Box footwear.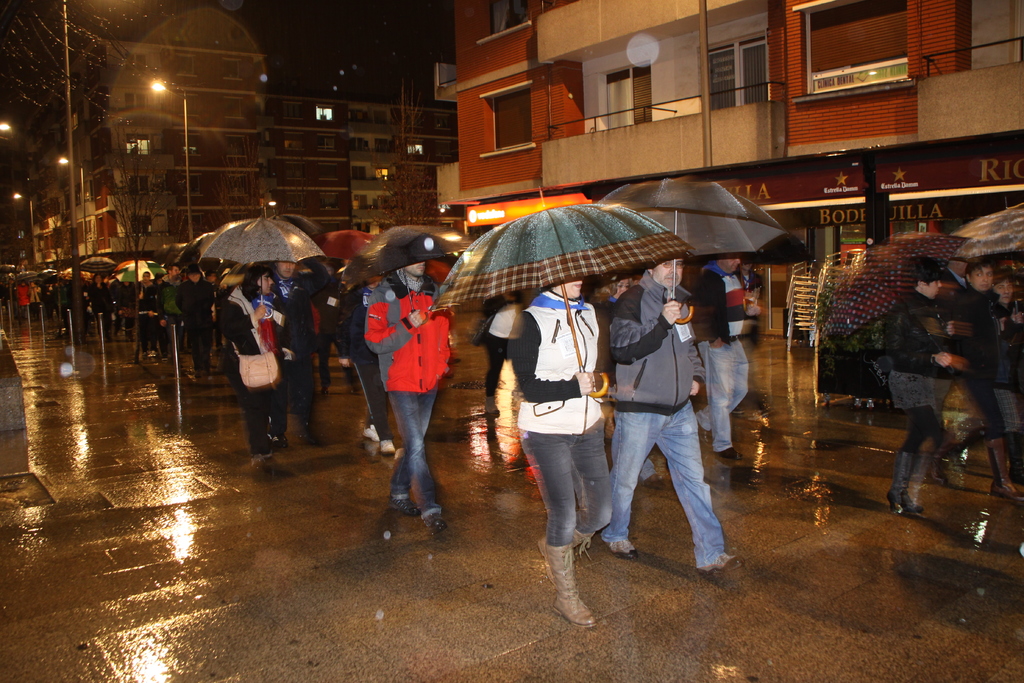
crop(376, 441, 397, 453).
